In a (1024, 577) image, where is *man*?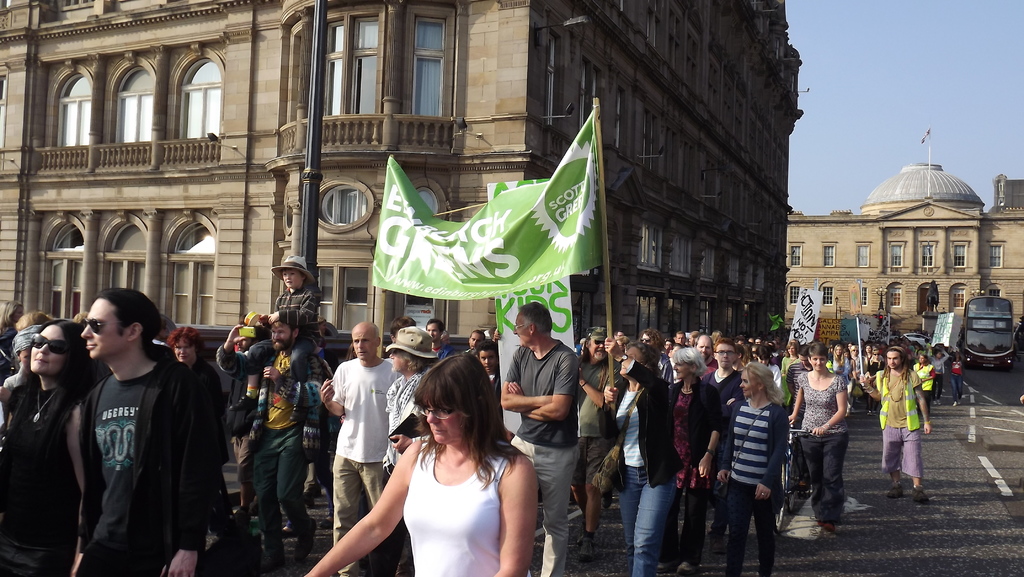
785:343:810:496.
